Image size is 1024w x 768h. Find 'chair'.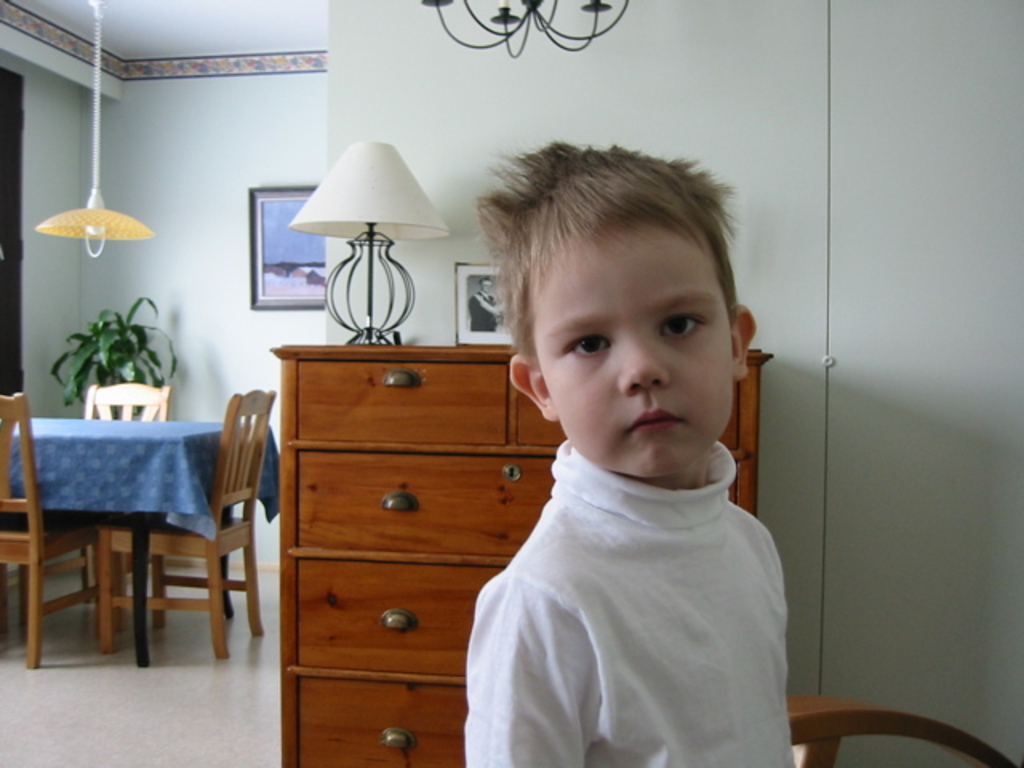
detection(0, 390, 102, 667).
